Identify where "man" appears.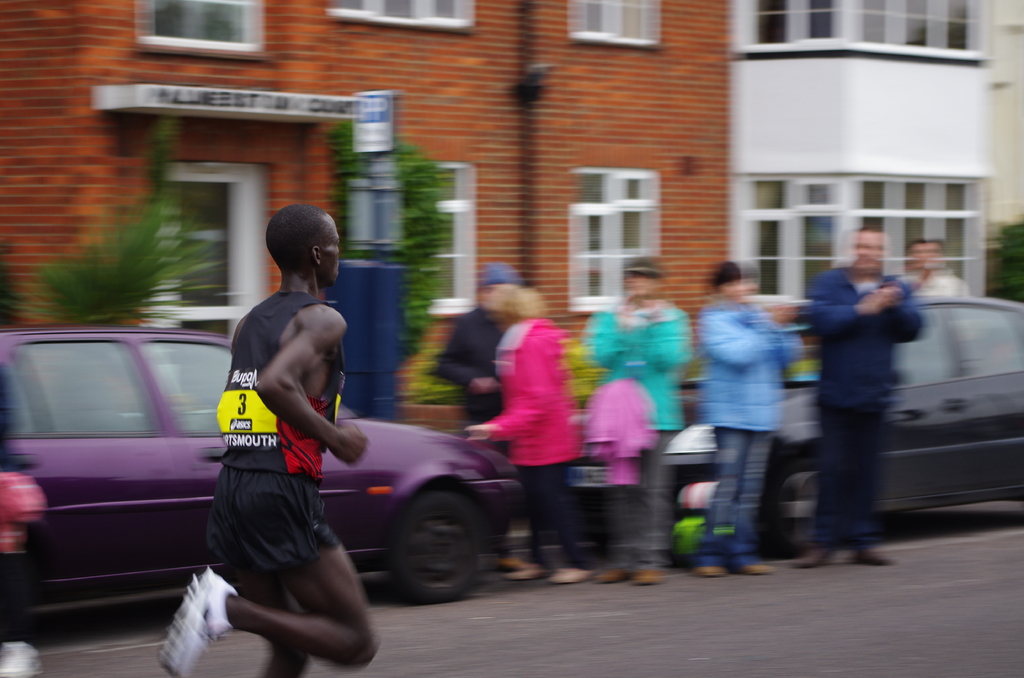
Appears at [792,228,932,571].
